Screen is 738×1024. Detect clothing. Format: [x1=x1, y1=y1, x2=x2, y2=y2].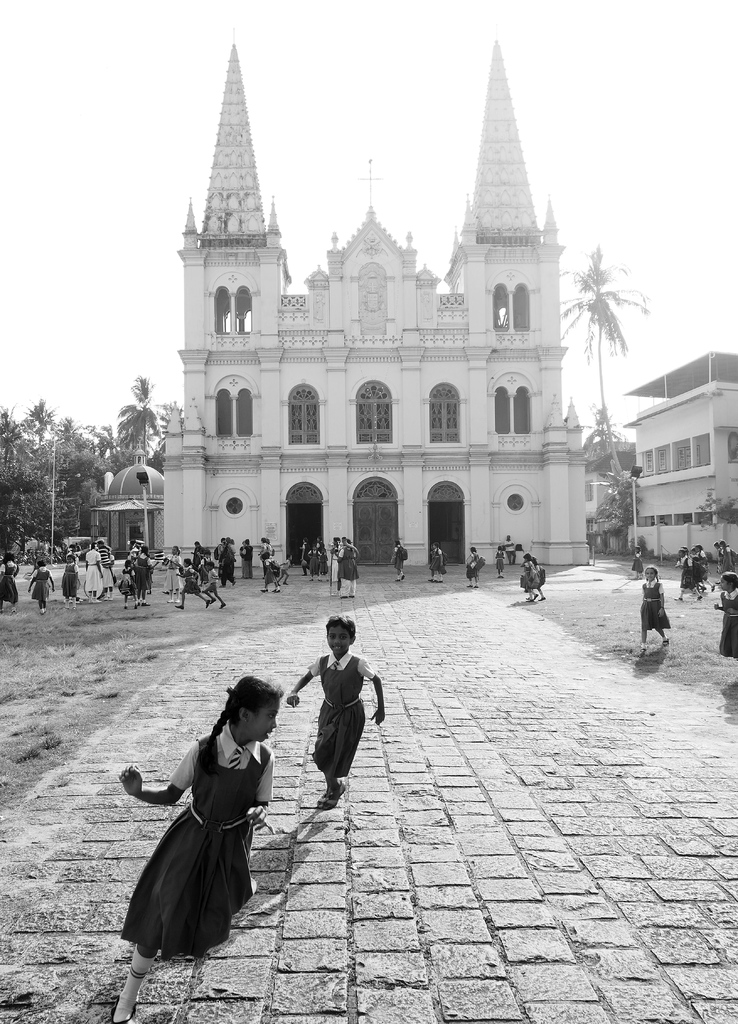
[x1=641, y1=582, x2=673, y2=633].
